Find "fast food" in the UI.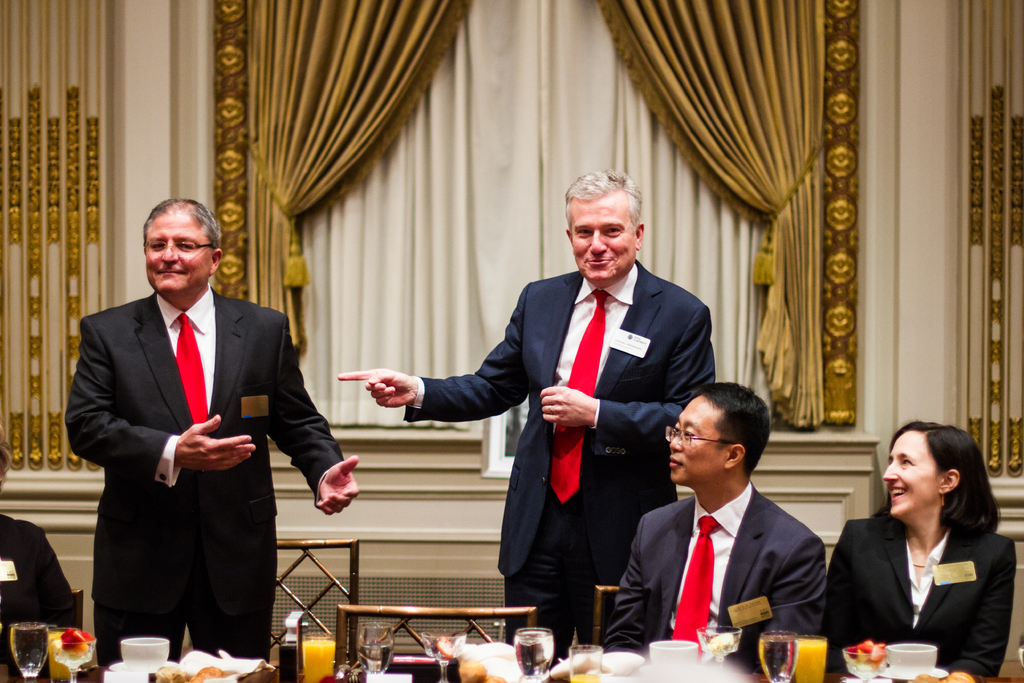
UI element at <box>909,674,940,682</box>.
